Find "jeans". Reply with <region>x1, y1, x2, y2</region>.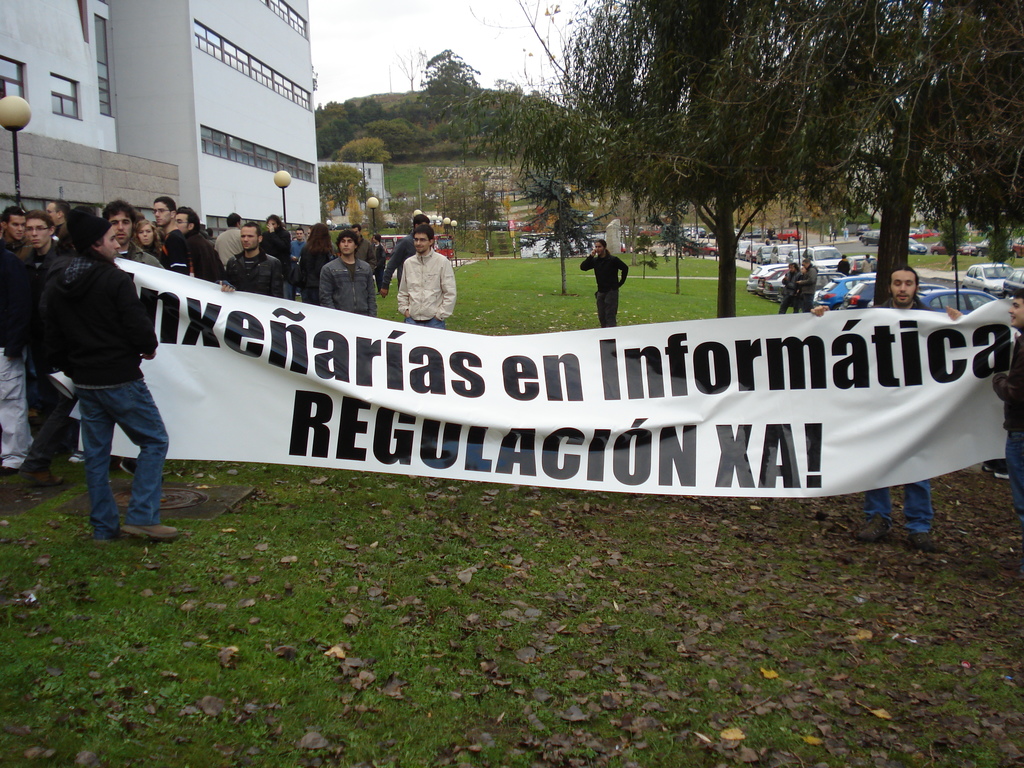
<region>862, 481, 935, 537</region>.
